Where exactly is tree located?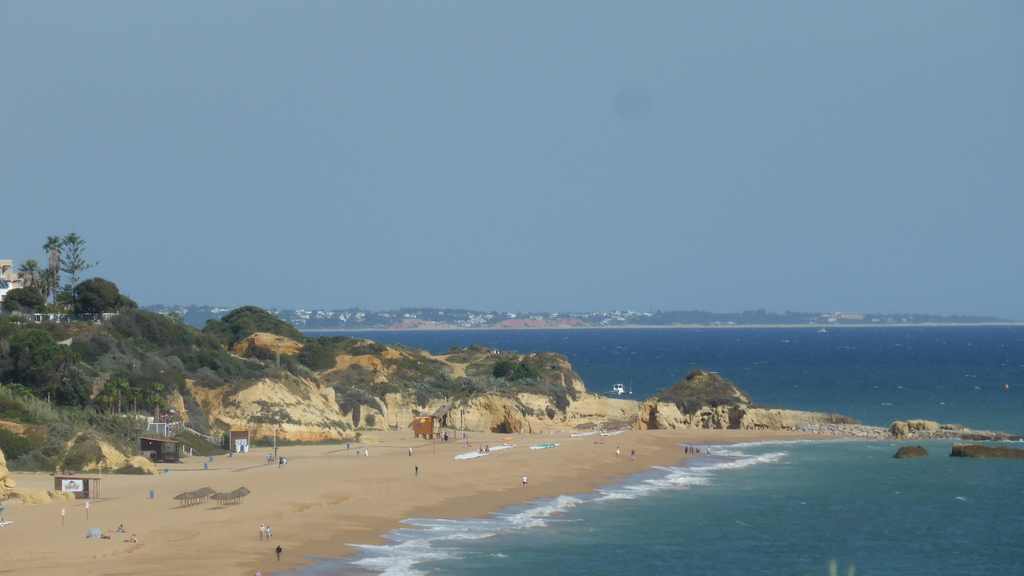
Its bounding box is {"x1": 56, "y1": 231, "x2": 104, "y2": 309}.
